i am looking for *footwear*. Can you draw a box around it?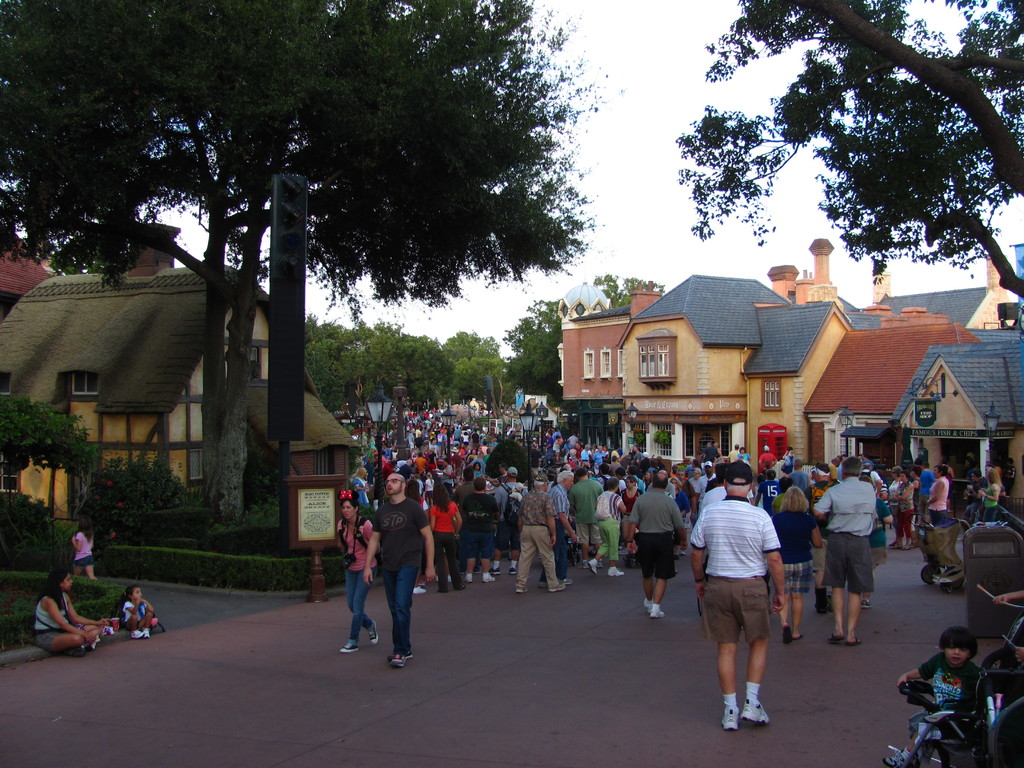
Sure, the bounding box is l=721, t=707, r=740, b=728.
